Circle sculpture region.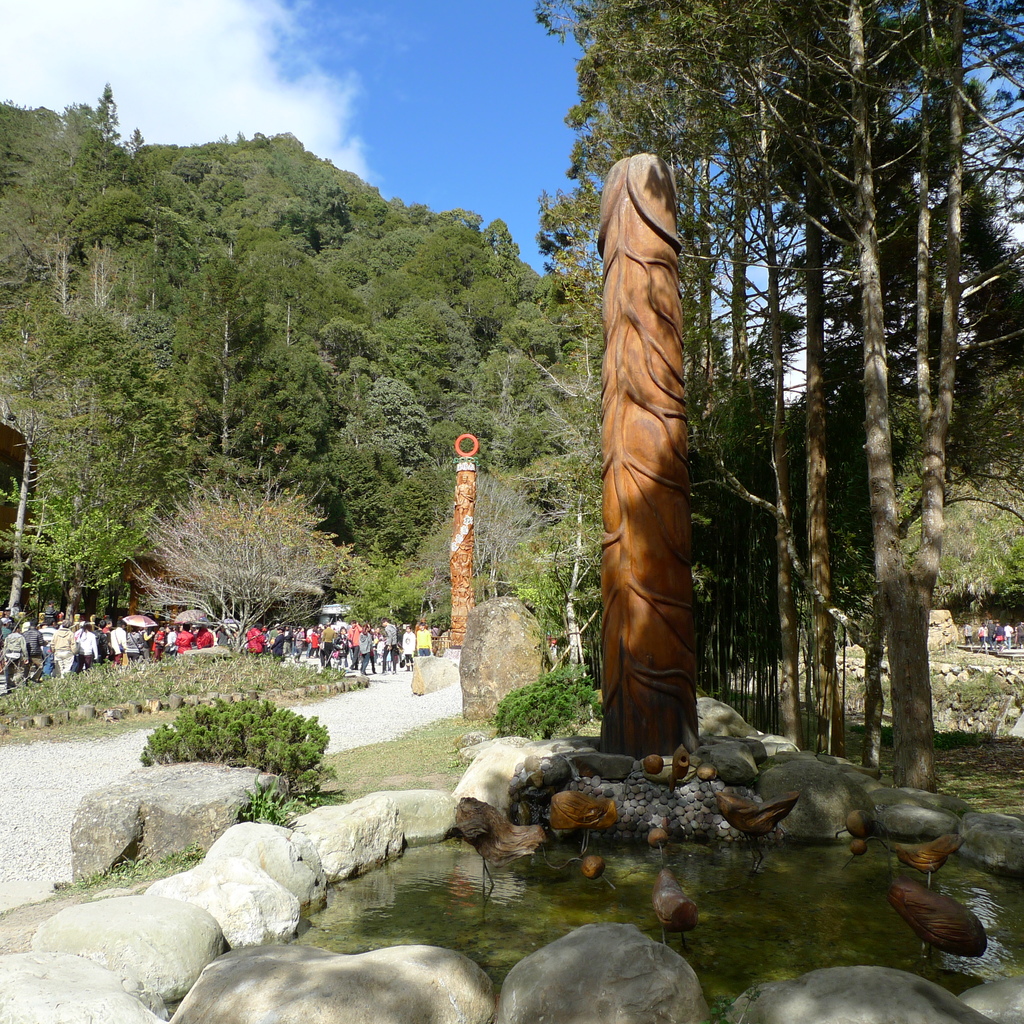
Region: <region>452, 797, 554, 895</region>.
